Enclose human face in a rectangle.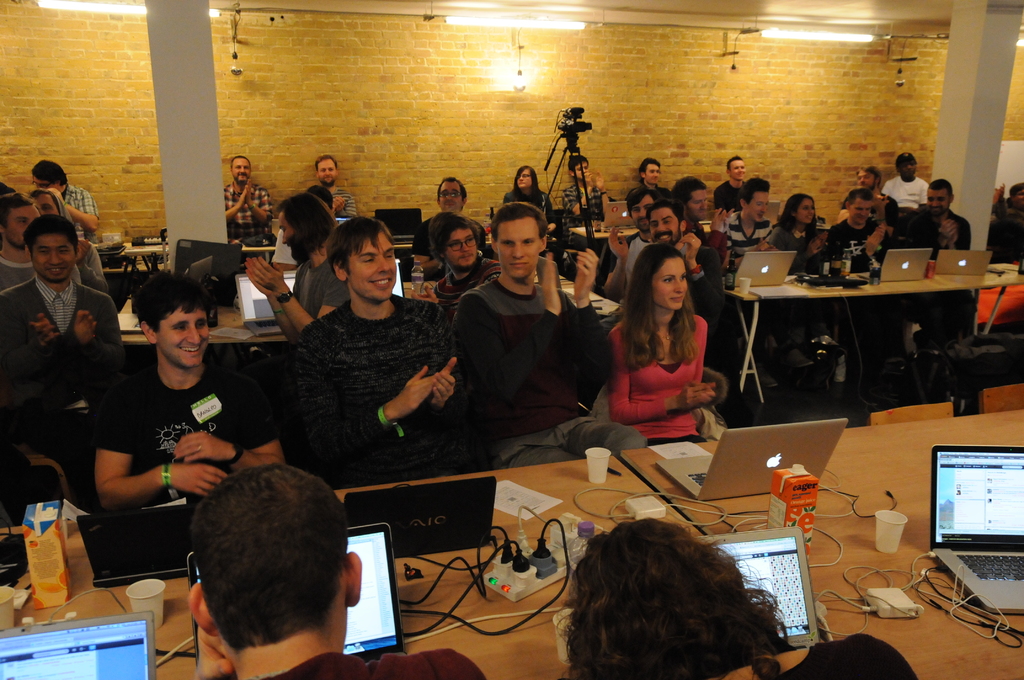
crop(627, 196, 654, 225).
